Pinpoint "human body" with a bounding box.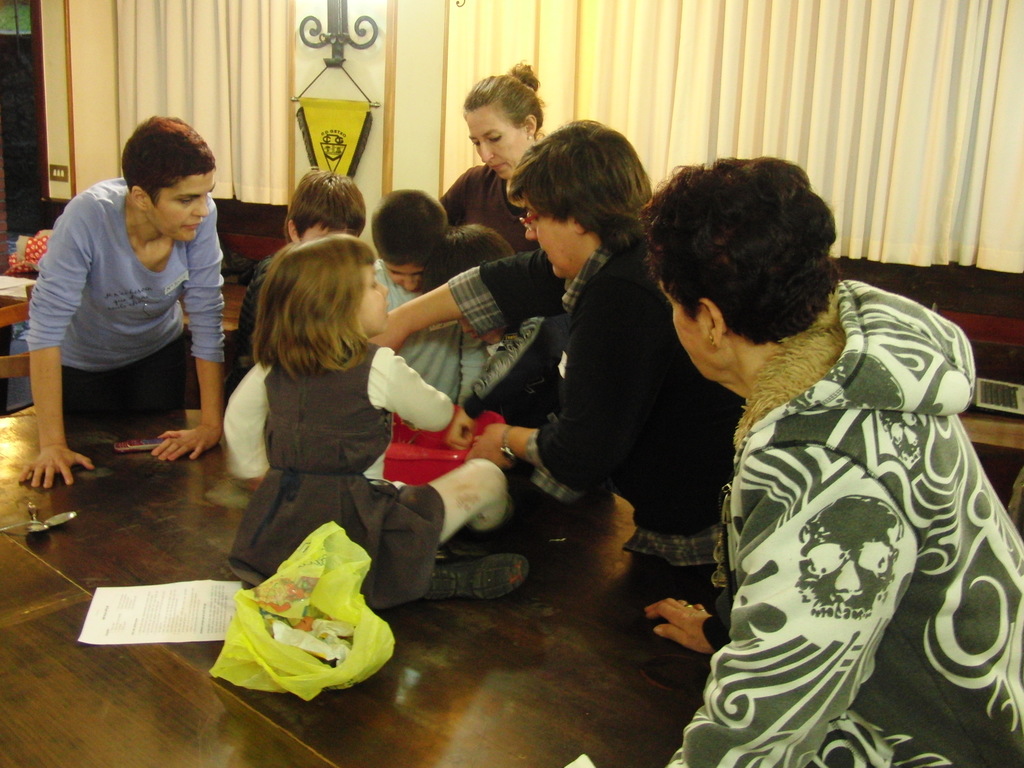
231:346:502:596.
